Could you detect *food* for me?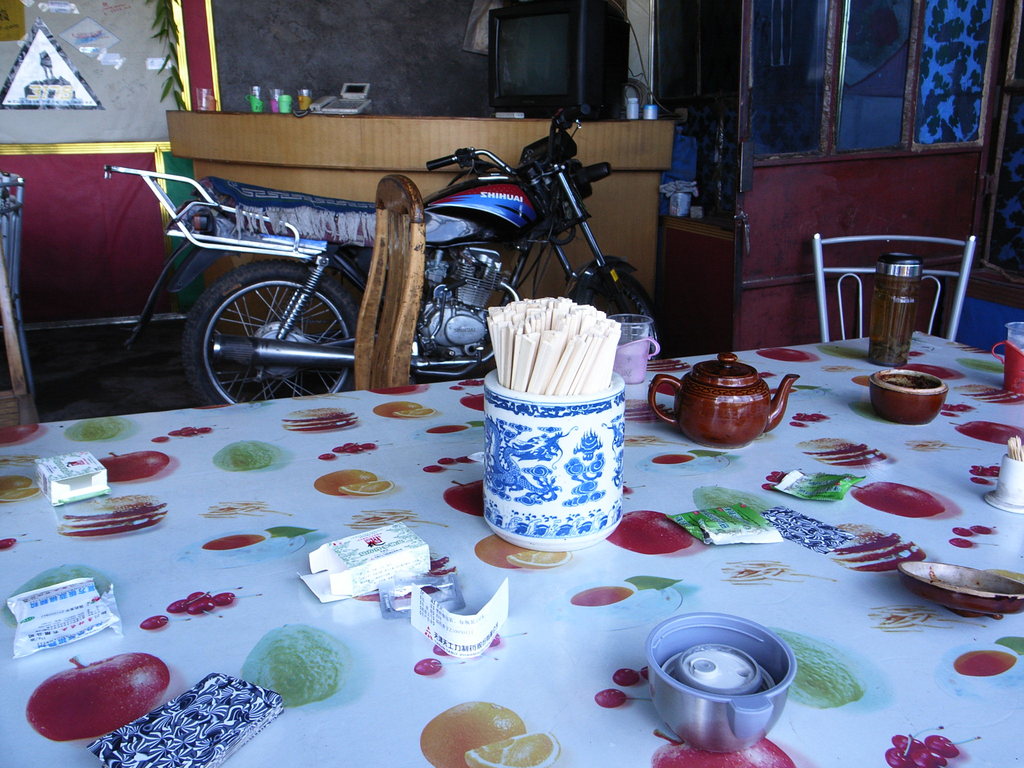
Detection result: <region>415, 659, 441, 675</region>.
